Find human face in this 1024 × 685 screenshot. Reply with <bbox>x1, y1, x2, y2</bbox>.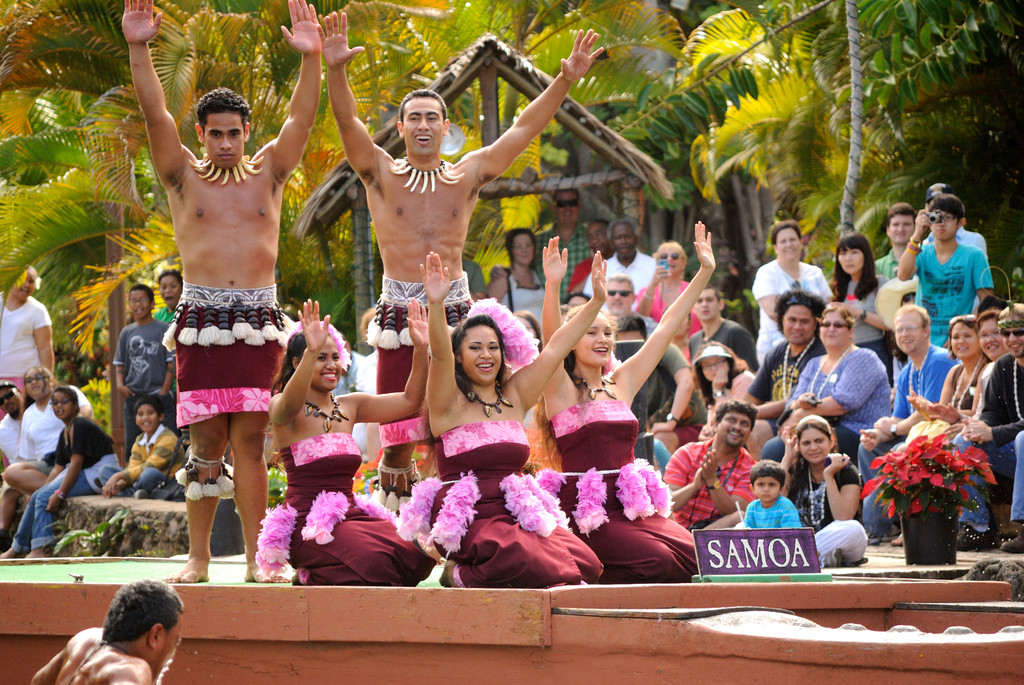
<bbox>607, 282, 634, 312</bbox>.
